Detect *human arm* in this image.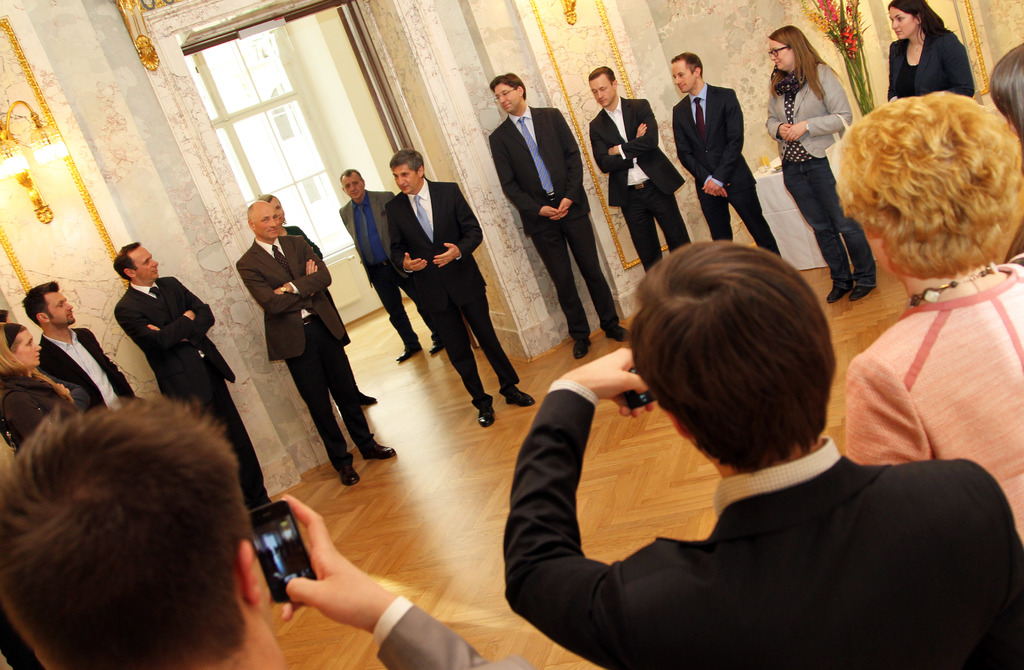
Detection: <region>671, 107, 733, 198</region>.
